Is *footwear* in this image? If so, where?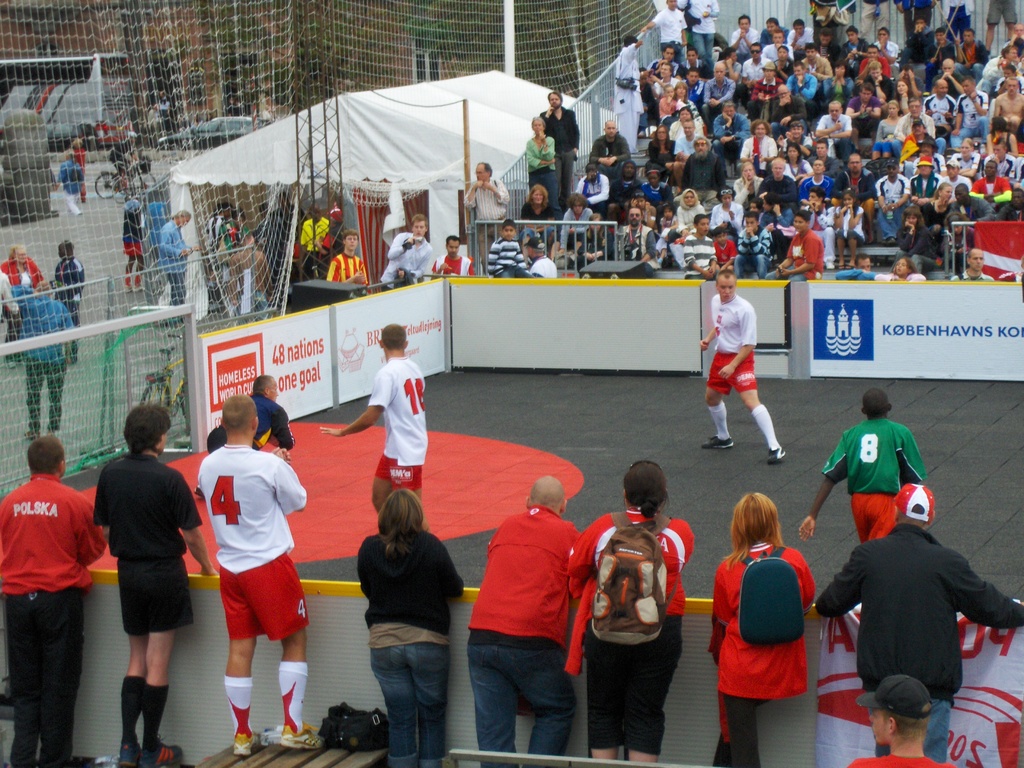
Yes, at {"x1": 276, "y1": 721, "x2": 325, "y2": 754}.
